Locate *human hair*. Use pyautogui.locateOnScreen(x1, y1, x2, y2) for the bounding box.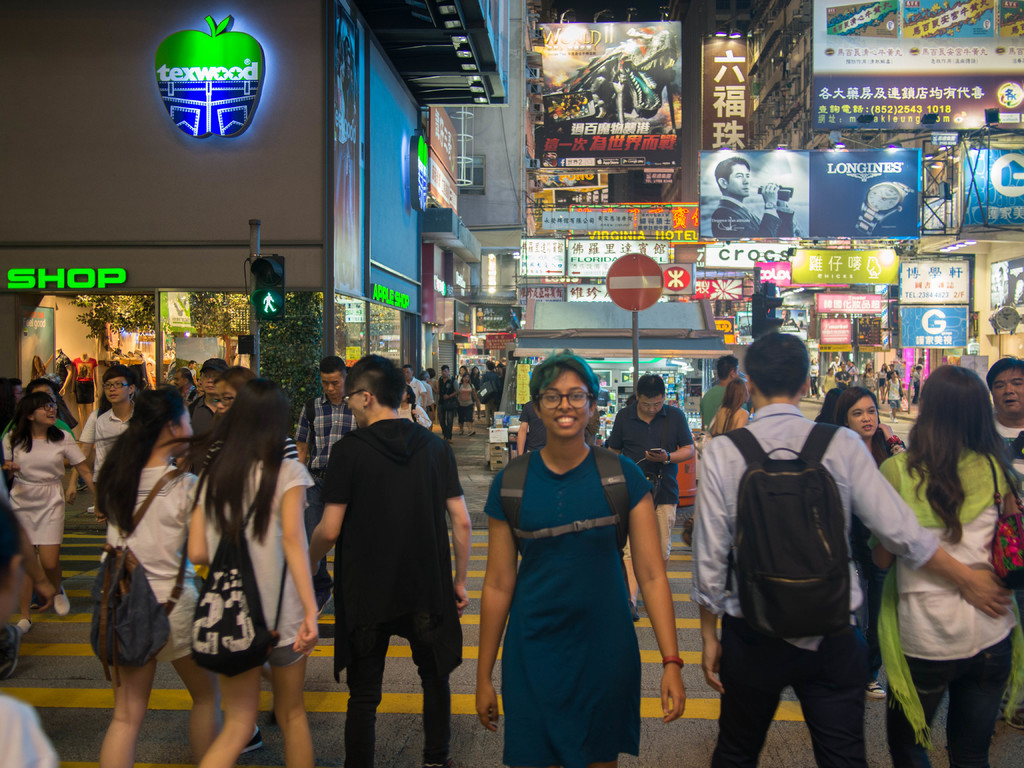
pyautogui.locateOnScreen(472, 367, 481, 376).
